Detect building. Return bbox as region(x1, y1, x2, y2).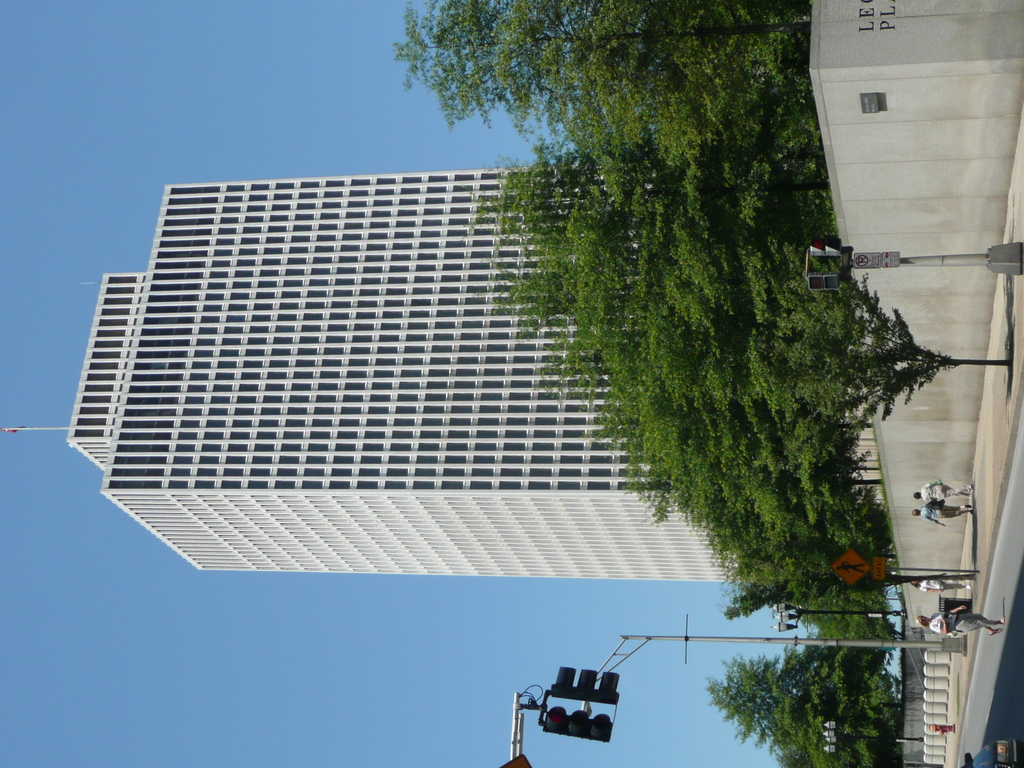
region(61, 166, 735, 586).
